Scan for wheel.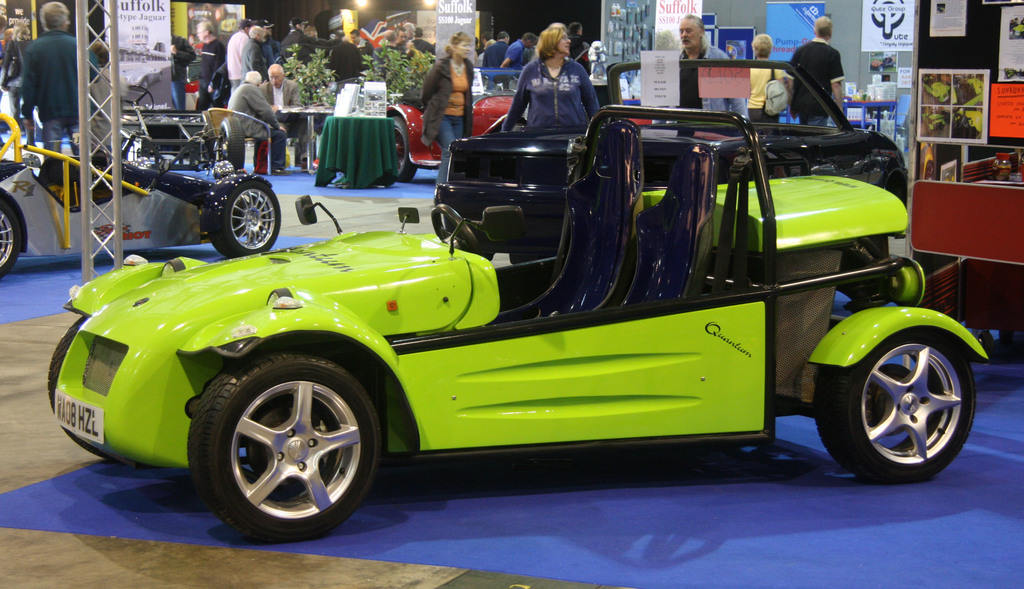
Scan result: 187, 355, 376, 526.
